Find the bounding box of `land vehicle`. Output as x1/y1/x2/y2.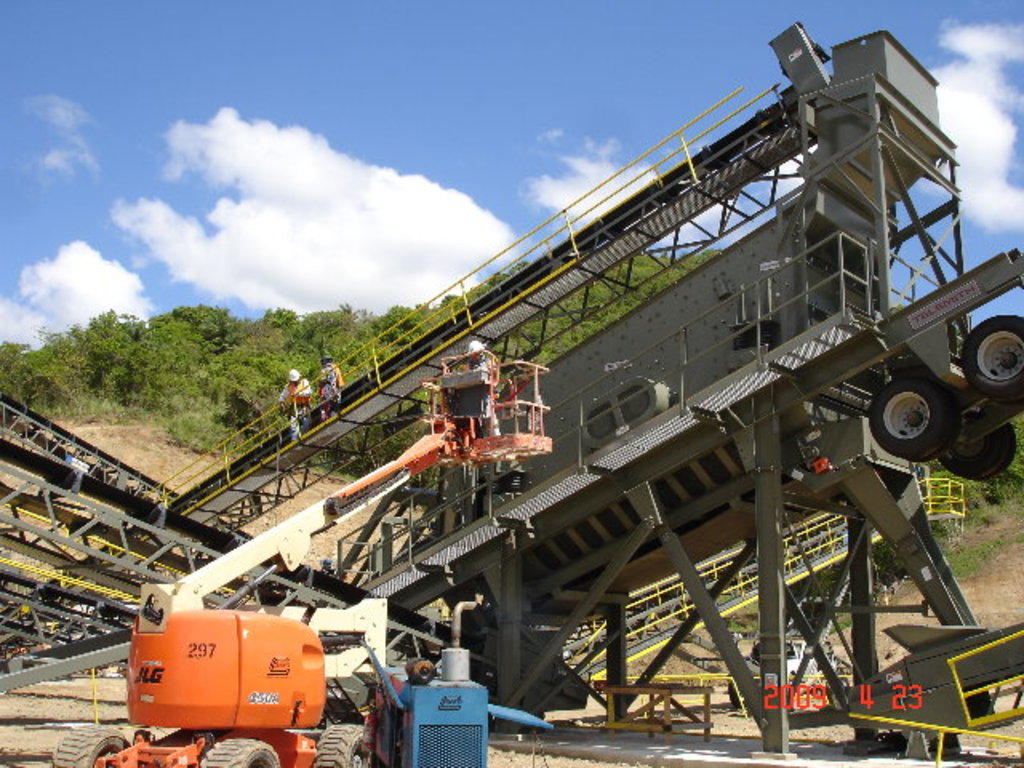
56/357/552/766.
